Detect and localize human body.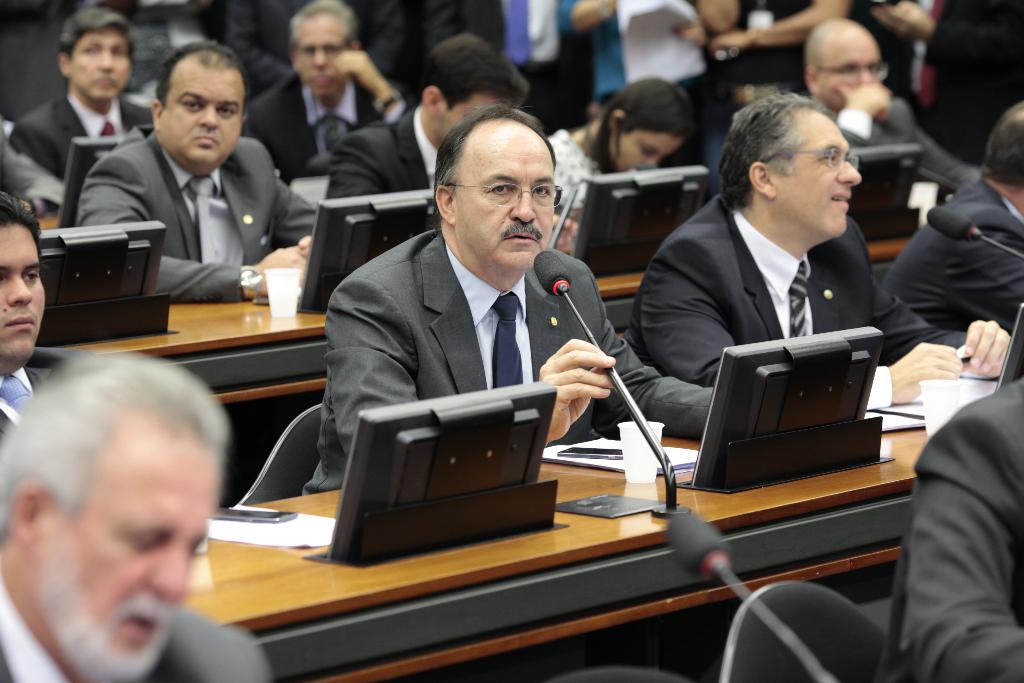
Localized at [8, 83, 161, 181].
